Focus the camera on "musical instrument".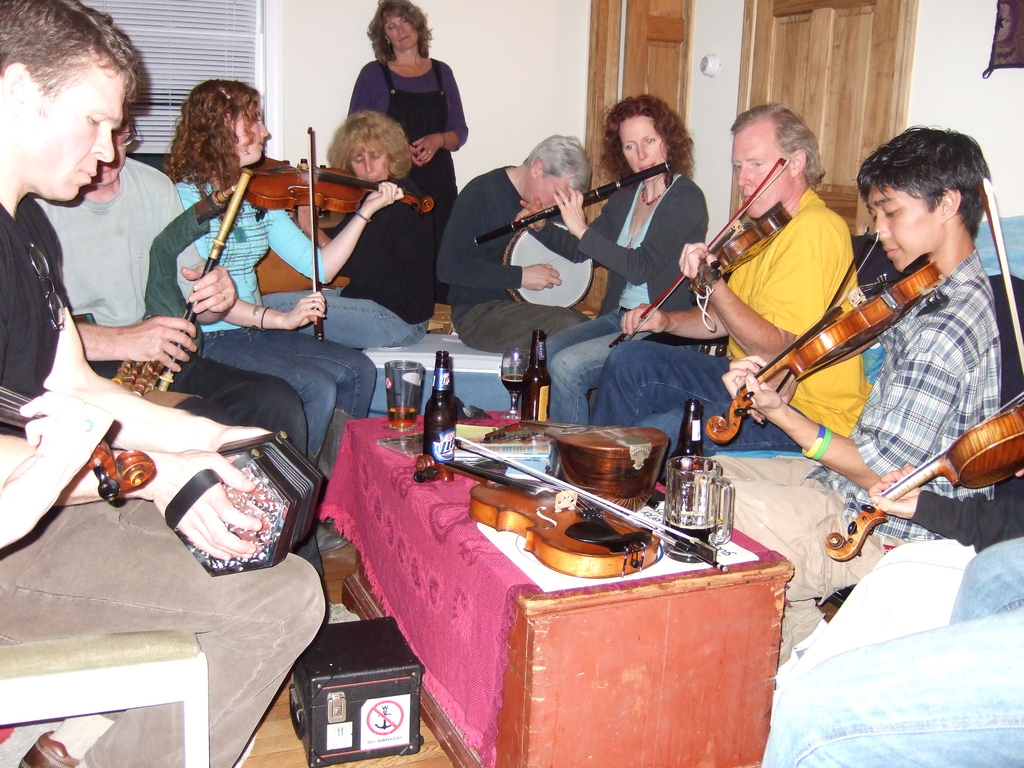
Focus region: x1=502, y1=220, x2=593, y2=307.
